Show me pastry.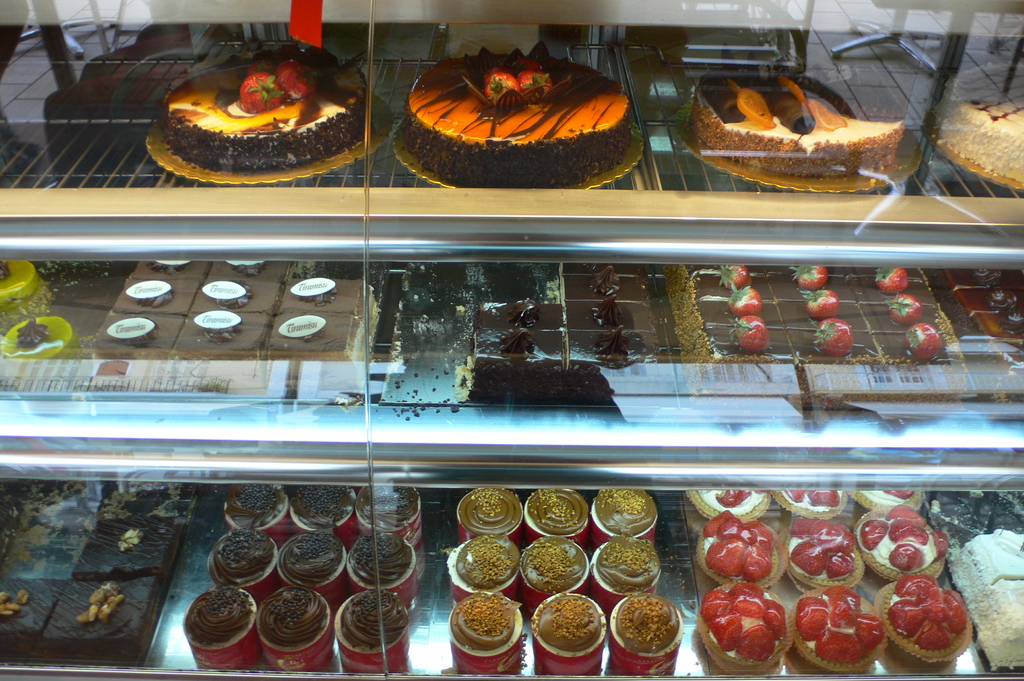
pastry is here: rect(95, 479, 200, 525).
